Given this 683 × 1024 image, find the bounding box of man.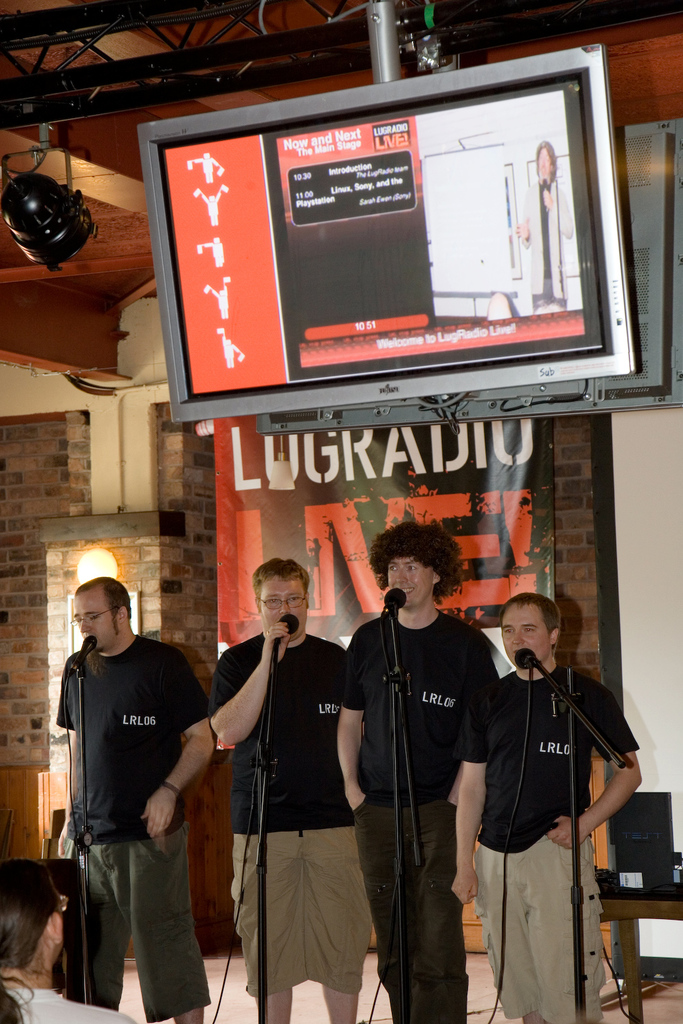
333, 524, 499, 1023.
